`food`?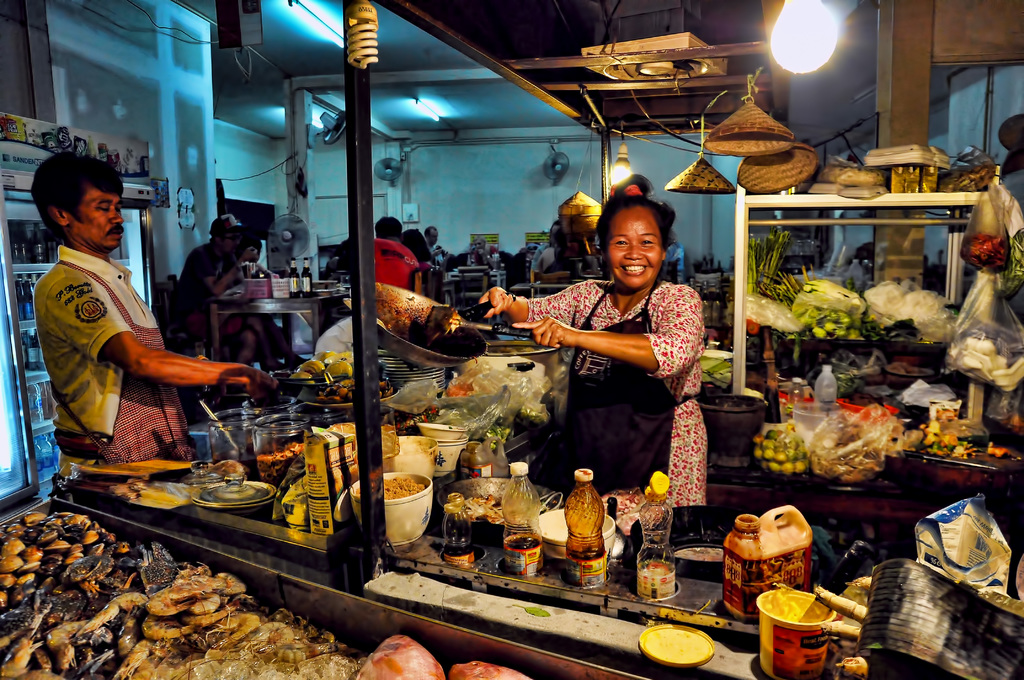
l=352, t=633, r=445, b=679
